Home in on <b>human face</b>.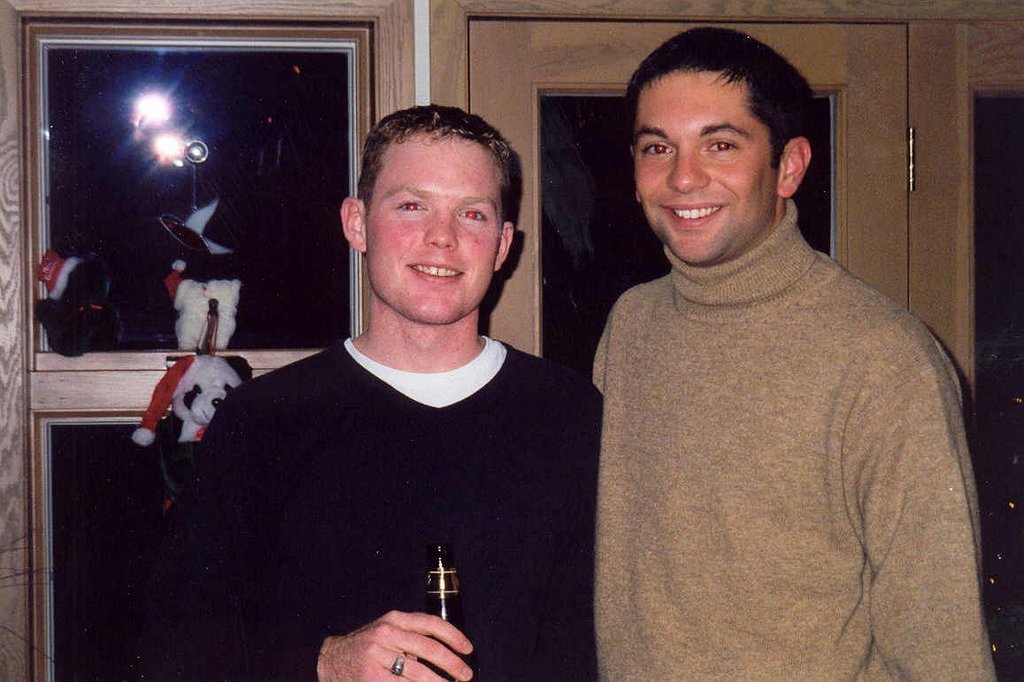
Homed in at pyautogui.locateOnScreen(367, 126, 502, 320).
